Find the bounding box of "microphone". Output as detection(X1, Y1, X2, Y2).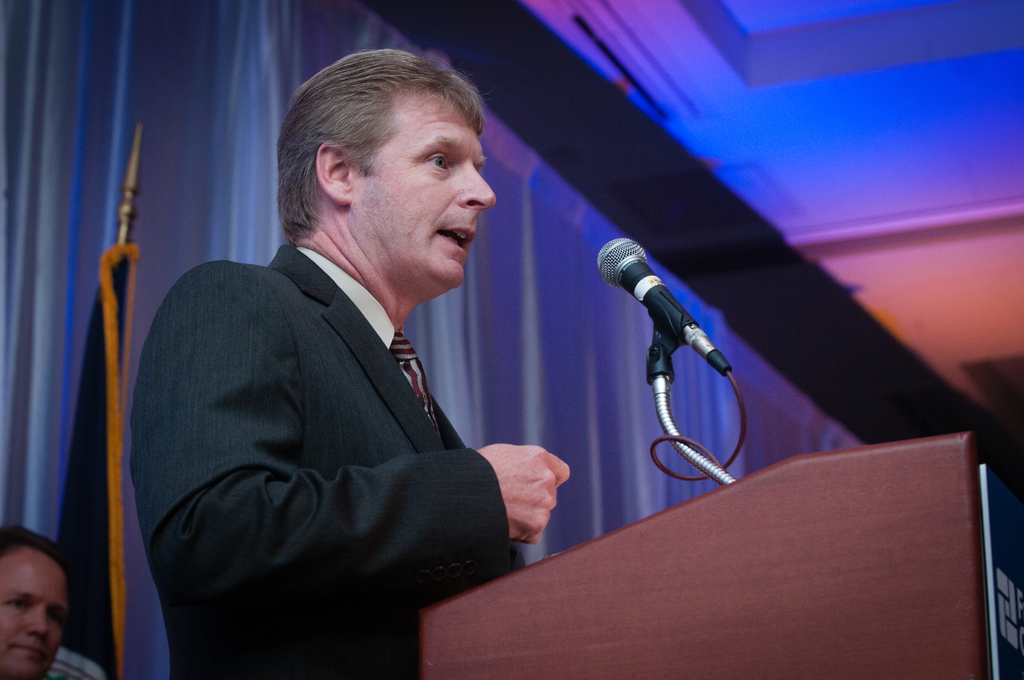
detection(596, 237, 736, 376).
